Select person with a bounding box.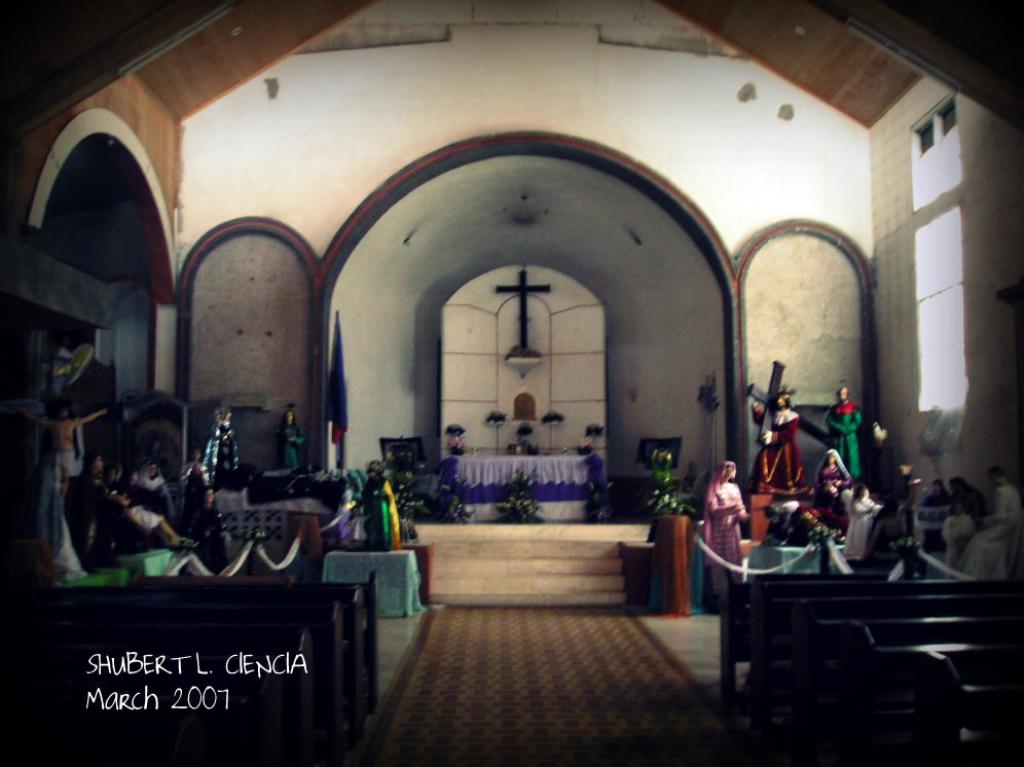
134, 454, 179, 518.
